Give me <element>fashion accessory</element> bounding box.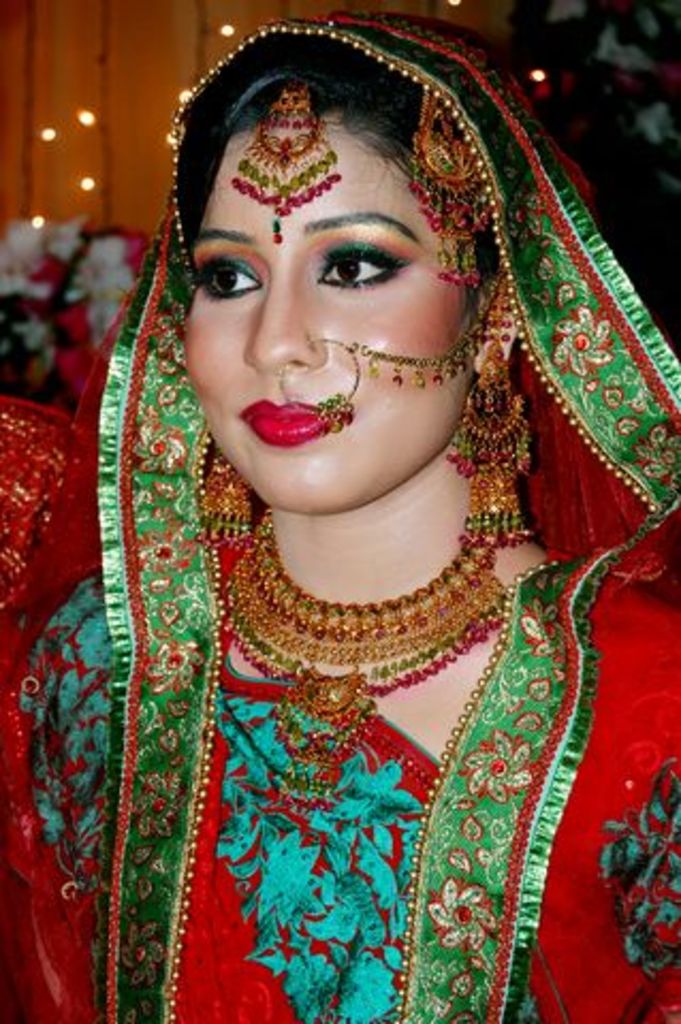
box(278, 311, 489, 429).
